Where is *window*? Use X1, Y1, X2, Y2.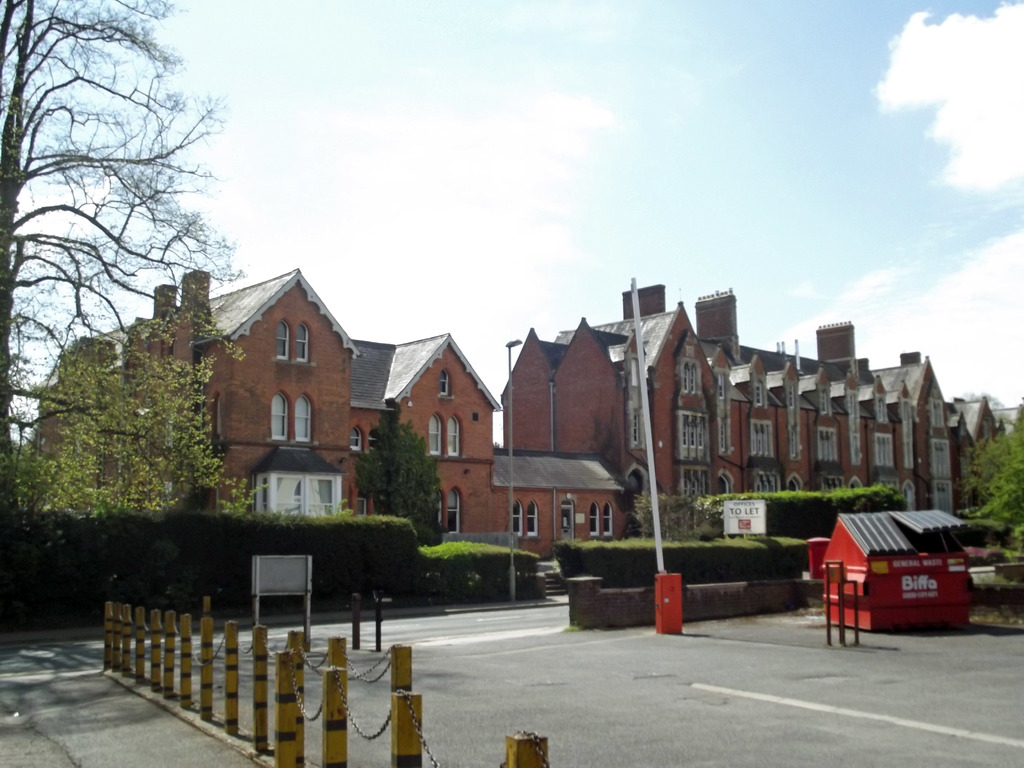
792, 388, 803, 461.
